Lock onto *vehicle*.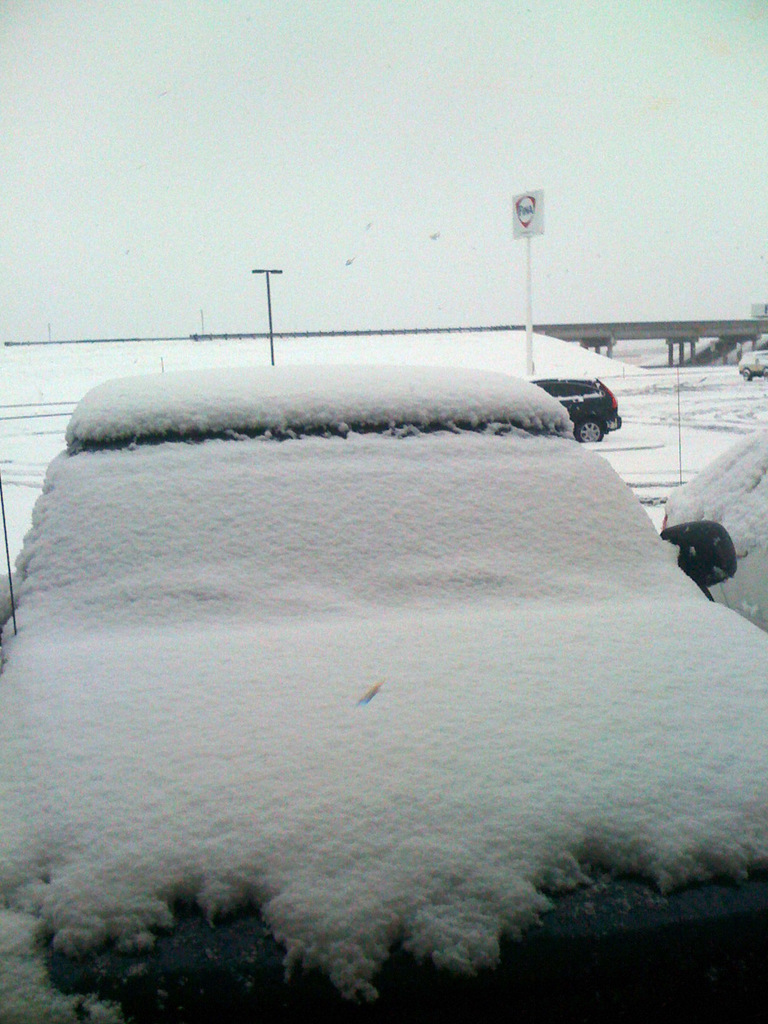
Locked: box(734, 342, 767, 381).
